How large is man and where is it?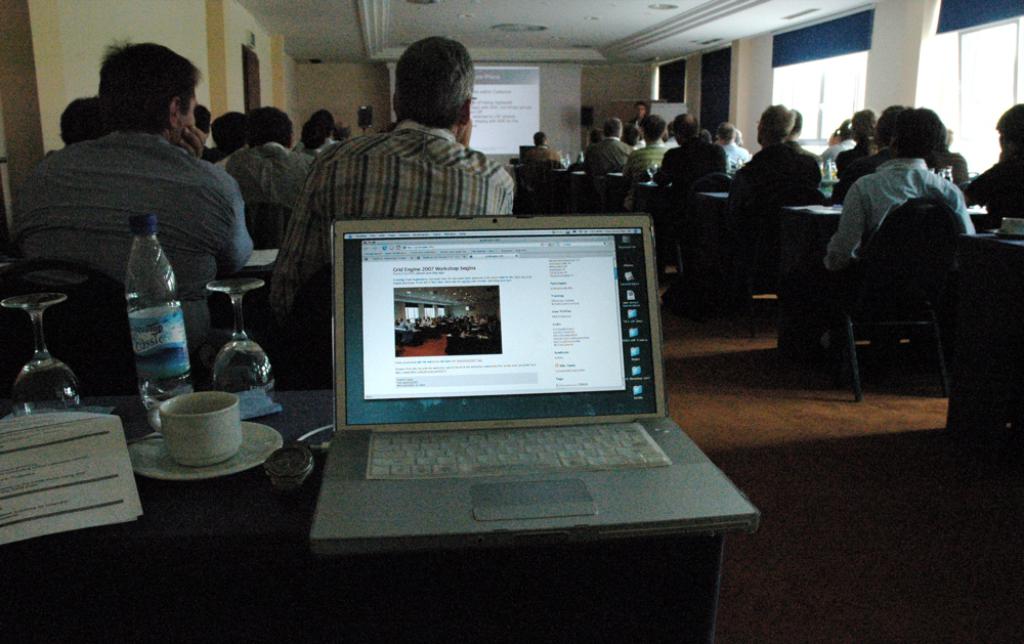
Bounding box: crop(631, 113, 671, 183).
